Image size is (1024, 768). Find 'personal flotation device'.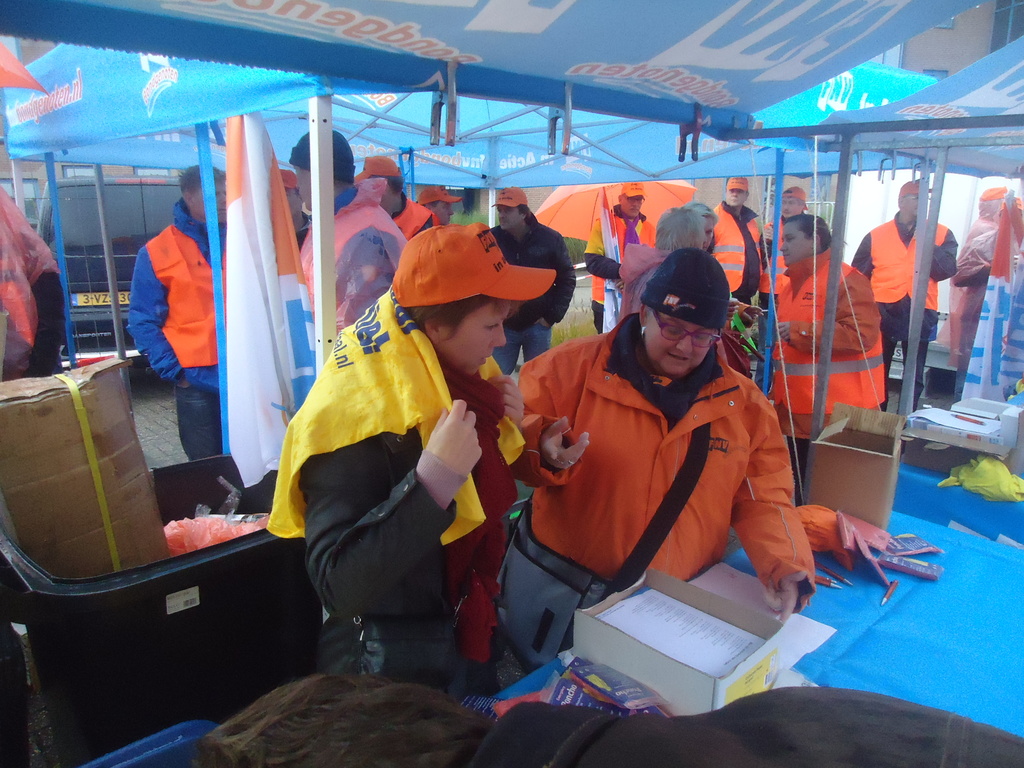
[940,211,997,364].
